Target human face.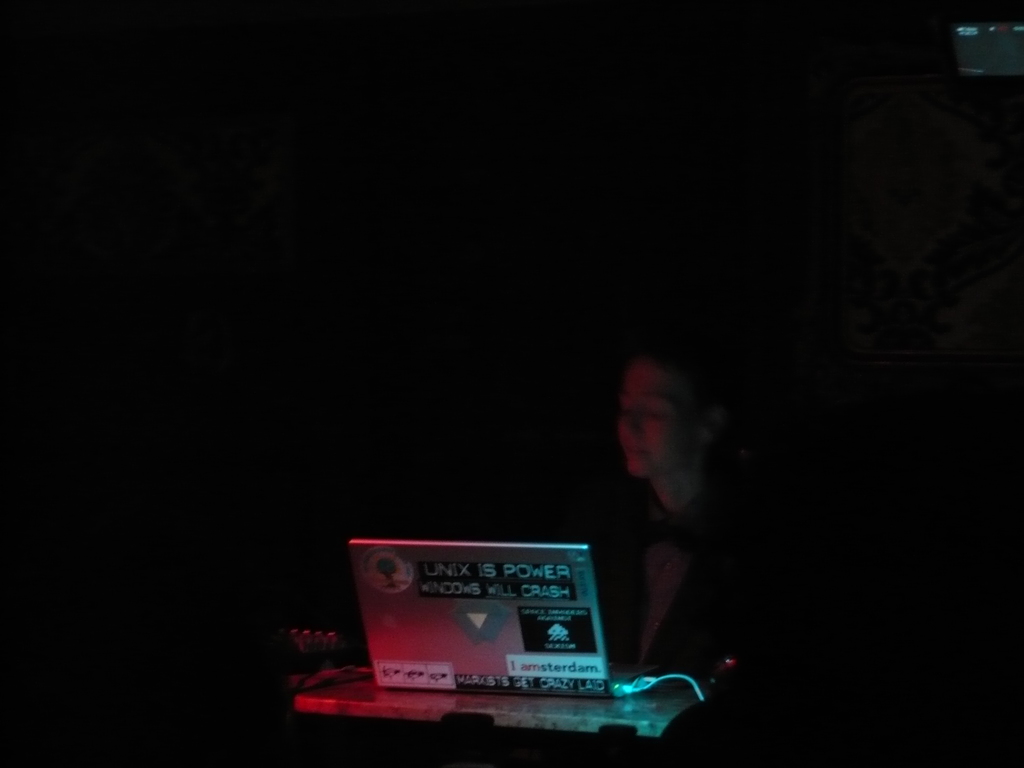
Target region: 618 359 698 478.
